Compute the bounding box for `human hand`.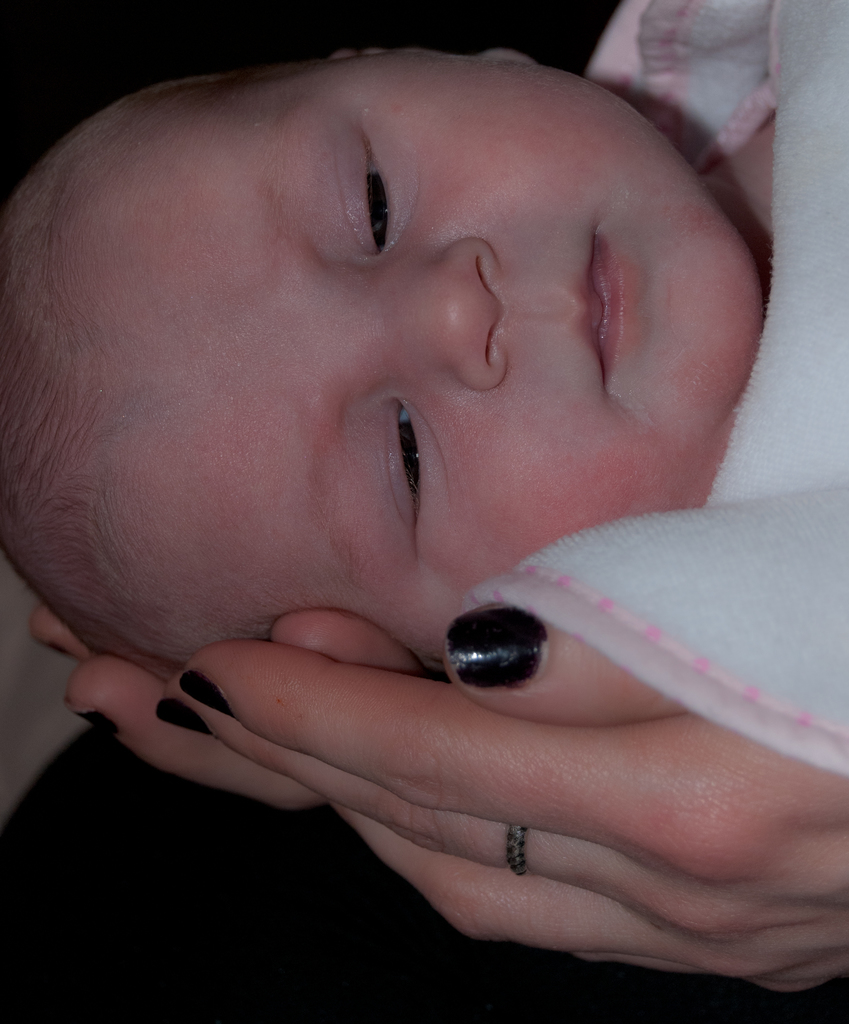
(29,608,327,820).
